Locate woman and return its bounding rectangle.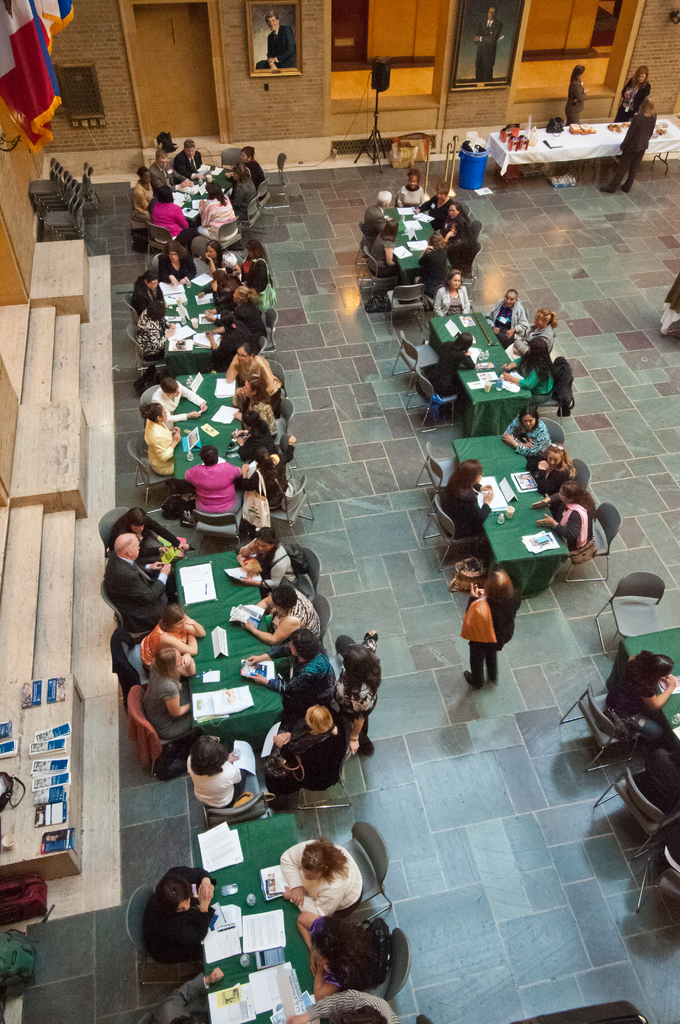
<bbox>150, 184, 203, 239</bbox>.
